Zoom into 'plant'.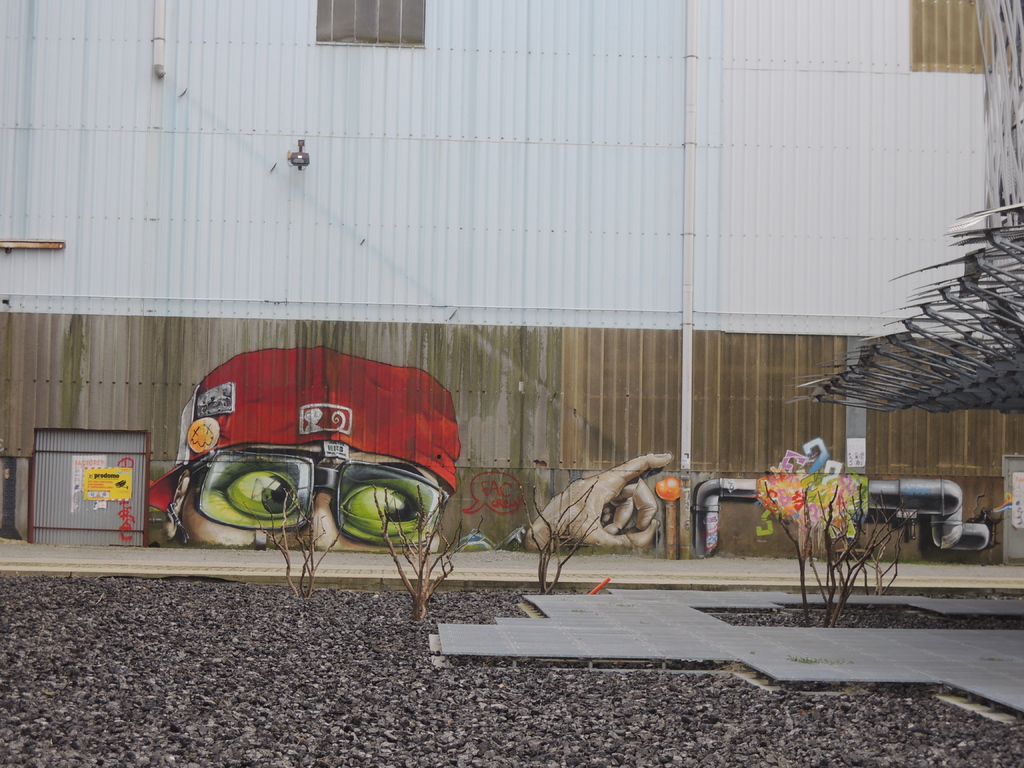
Zoom target: 236 480 349 598.
